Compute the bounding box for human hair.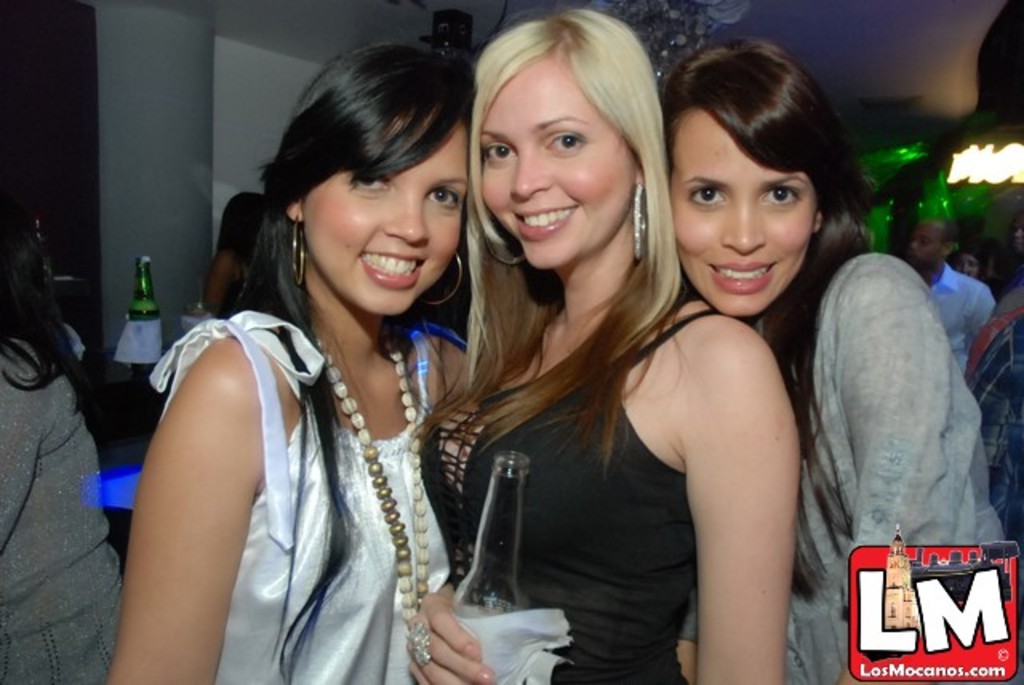
0, 189, 85, 408.
